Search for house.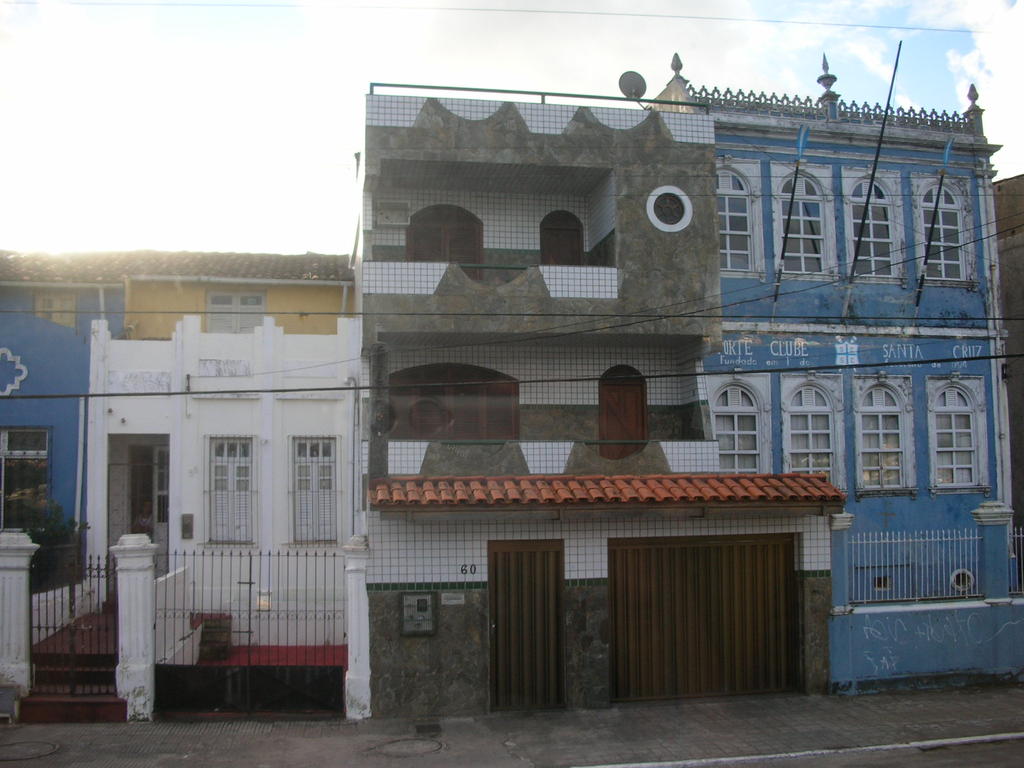
Found at l=361, t=58, r=1011, b=699.
